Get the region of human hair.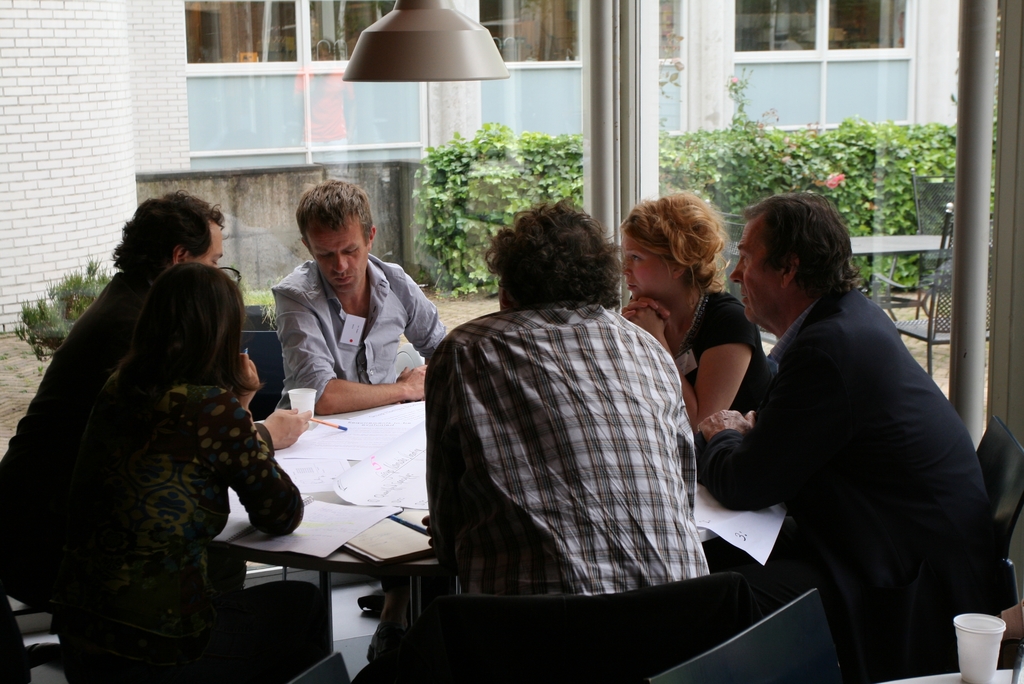
{"x1": 619, "y1": 189, "x2": 734, "y2": 295}.
